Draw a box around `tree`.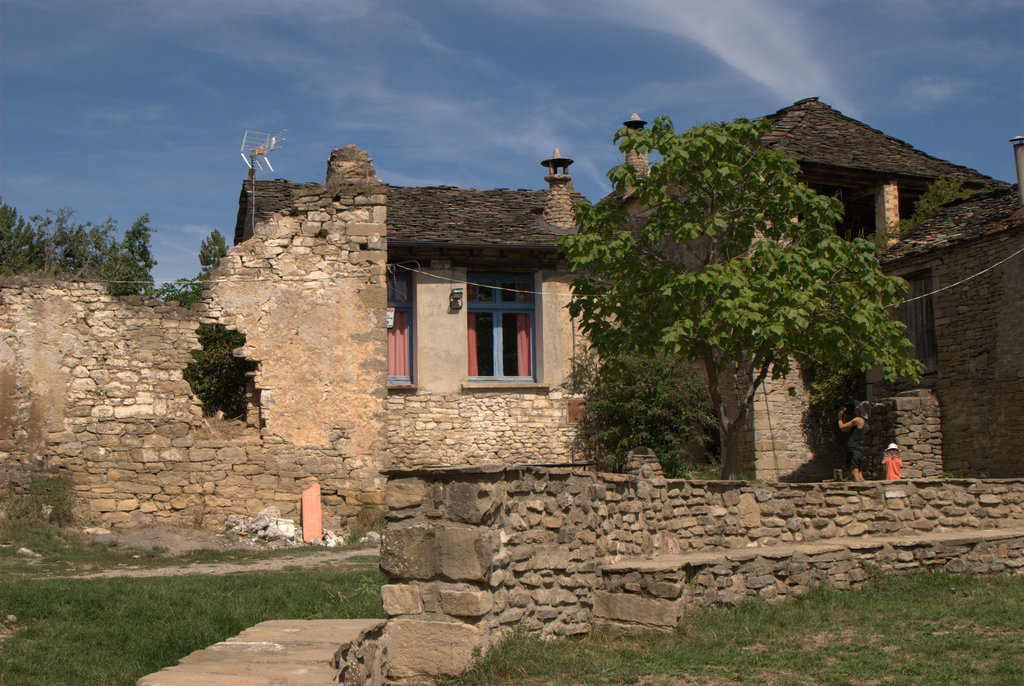
detection(0, 196, 59, 287).
